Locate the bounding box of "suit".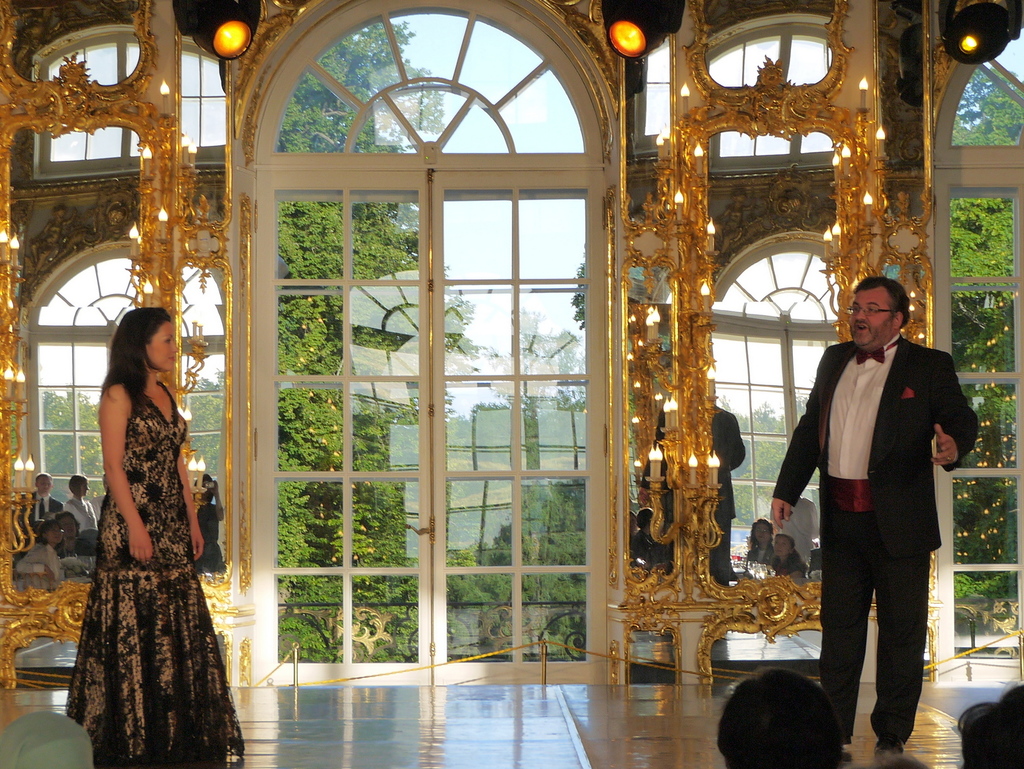
Bounding box: {"left": 20, "top": 495, "right": 59, "bottom": 511}.
